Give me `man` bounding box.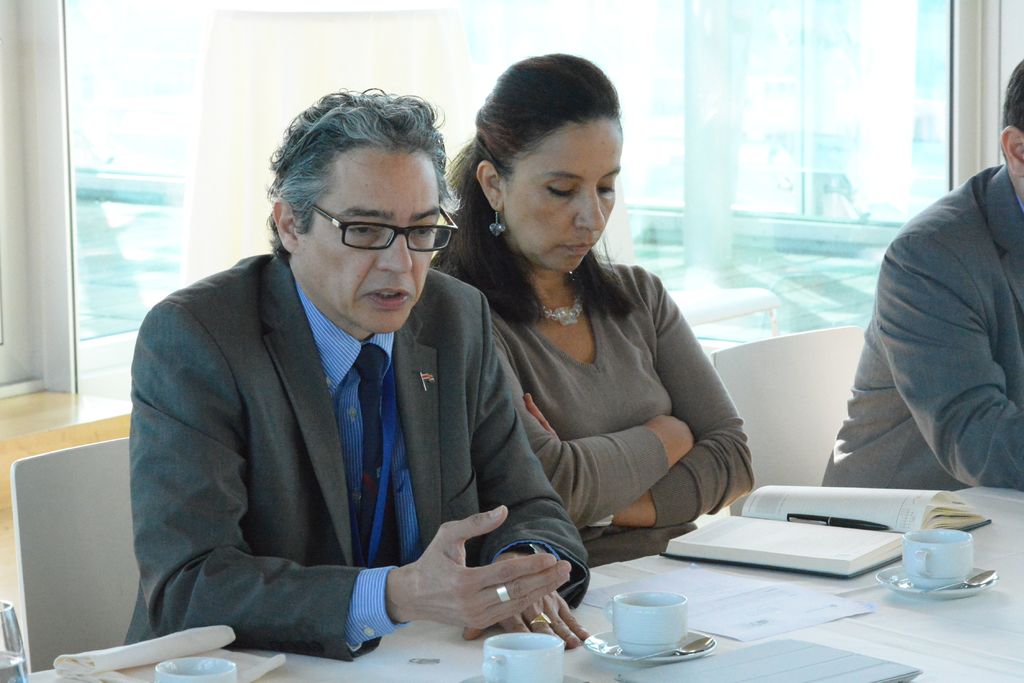
locate(120, 88, 591, 647).
